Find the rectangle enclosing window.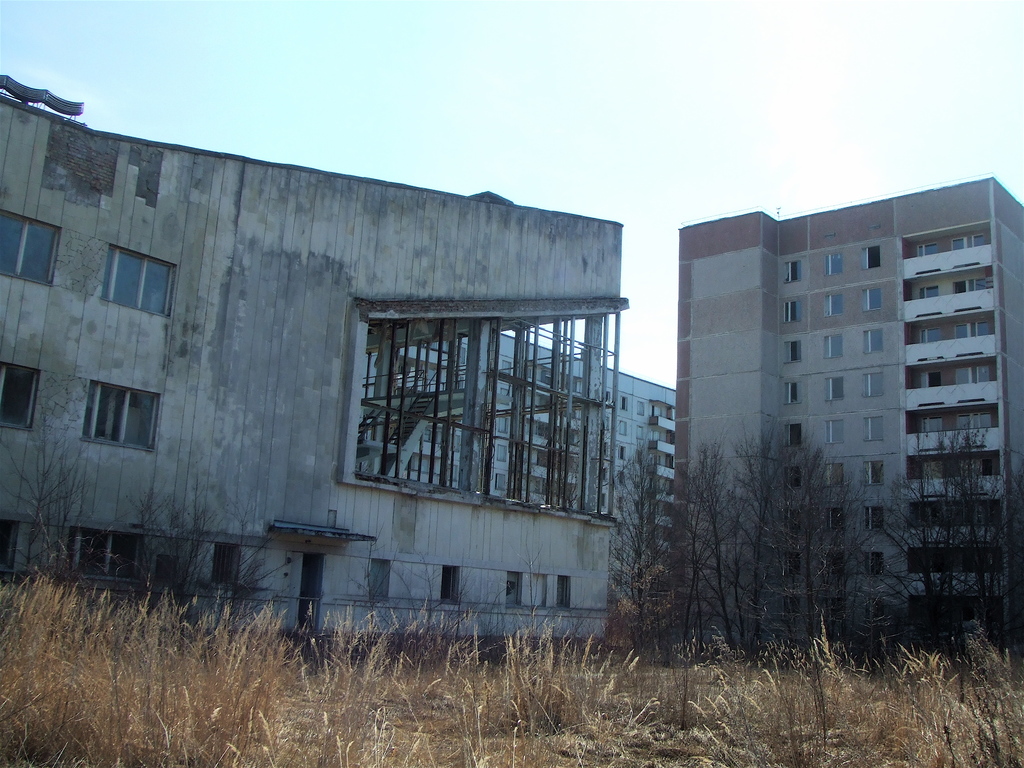
616,472,625,487.
